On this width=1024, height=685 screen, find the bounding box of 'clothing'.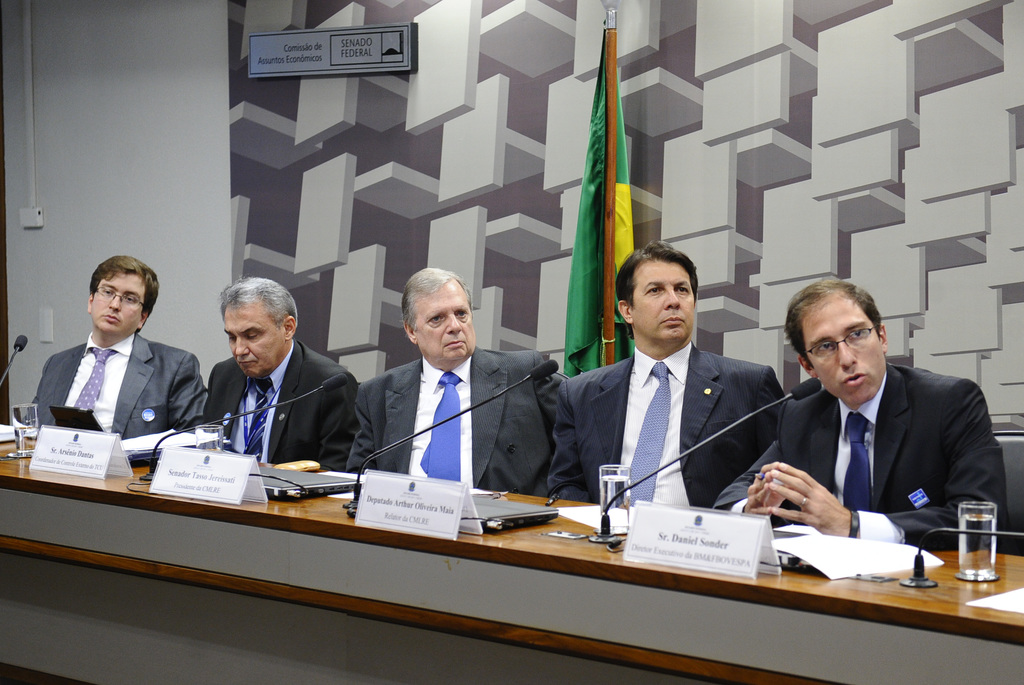
Bounding box: Rect(22, 332, 207, 437).
